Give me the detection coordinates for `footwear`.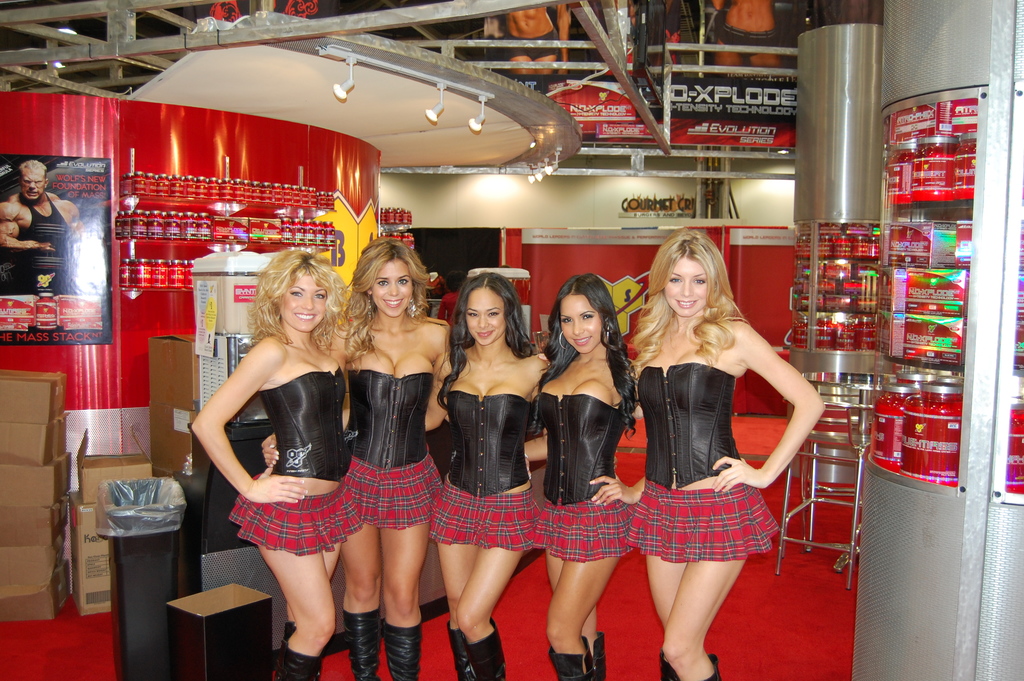
box(285, 620, 295, 637).
